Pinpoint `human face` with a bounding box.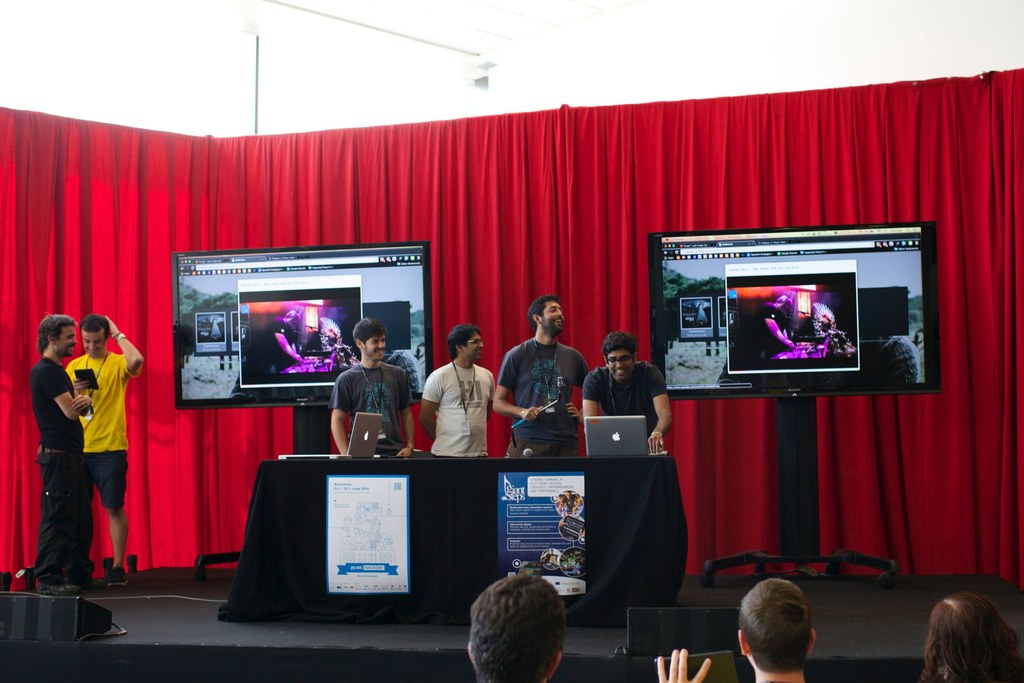
[left=364, top=337, right=385, bottom=359].
